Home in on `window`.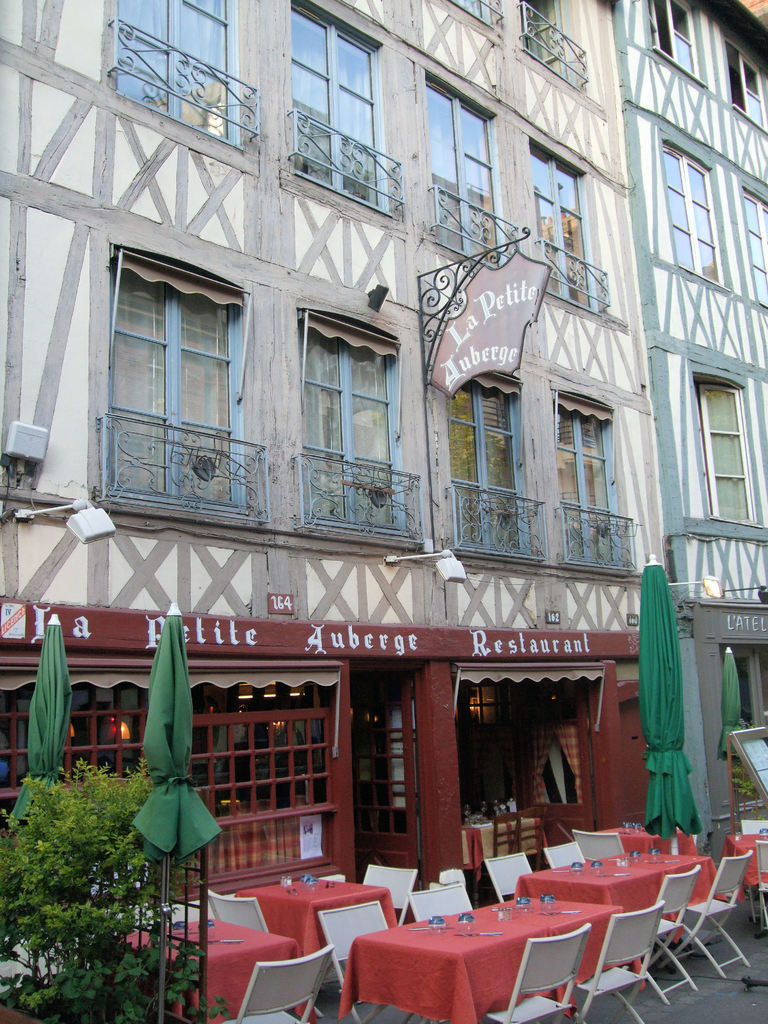
Homed in at [left=285, top=0, right=390, bottom=217].
